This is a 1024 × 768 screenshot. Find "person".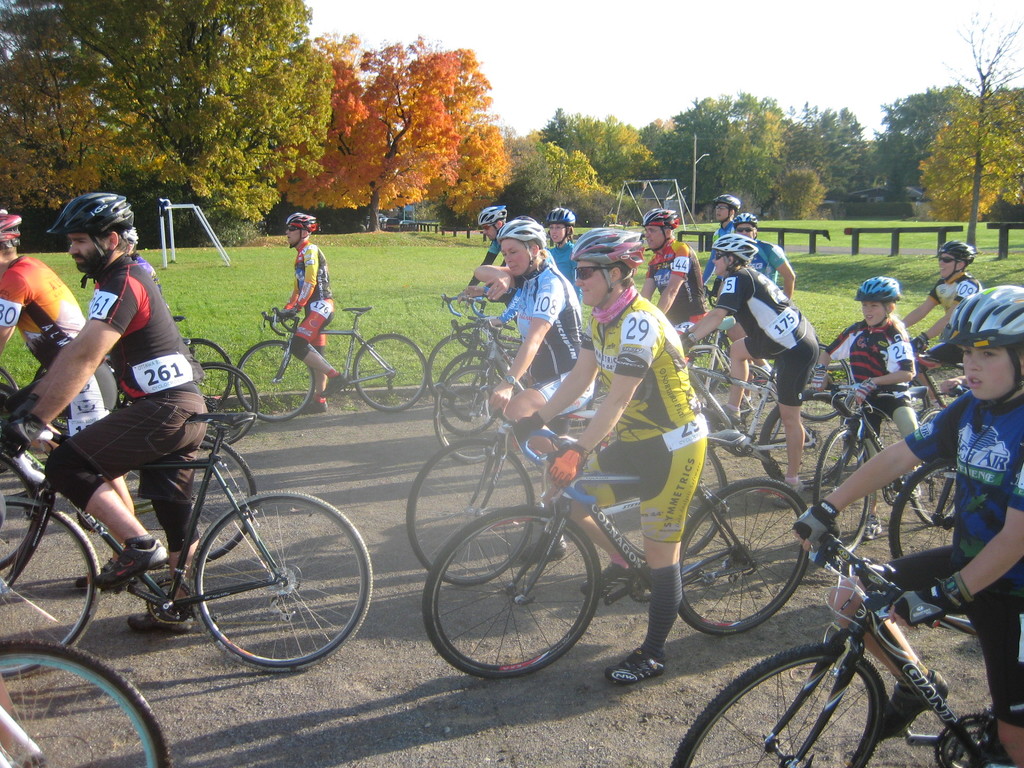
Bounding box: bbox=(547, 207, 583, 298).
